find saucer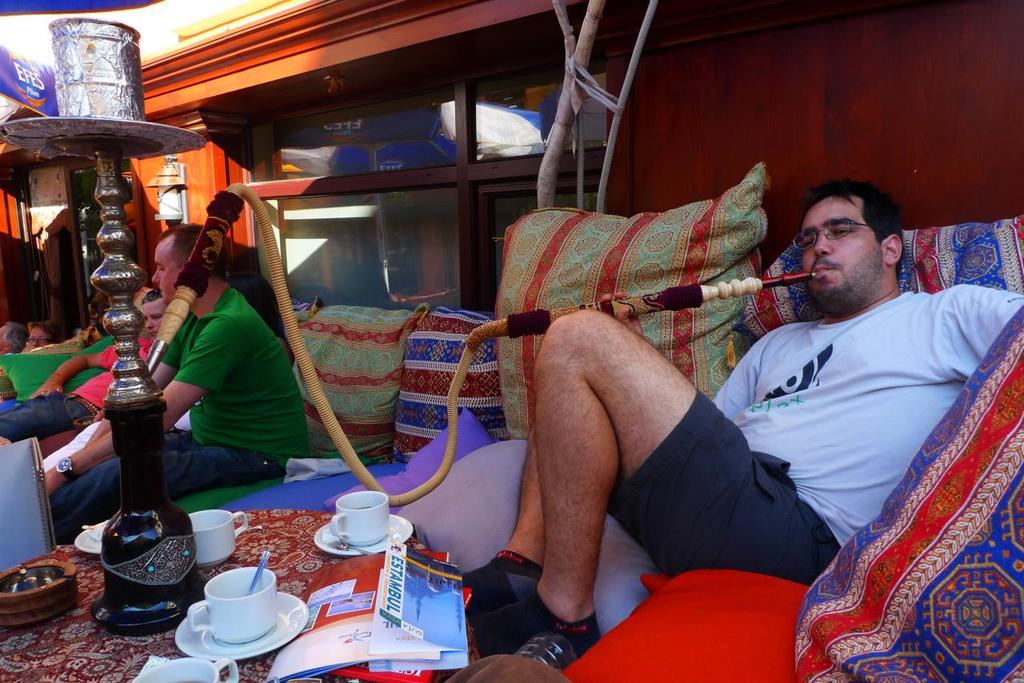
{"x1": 75, "y1": 521, "x2": 102, "y2": 558}
